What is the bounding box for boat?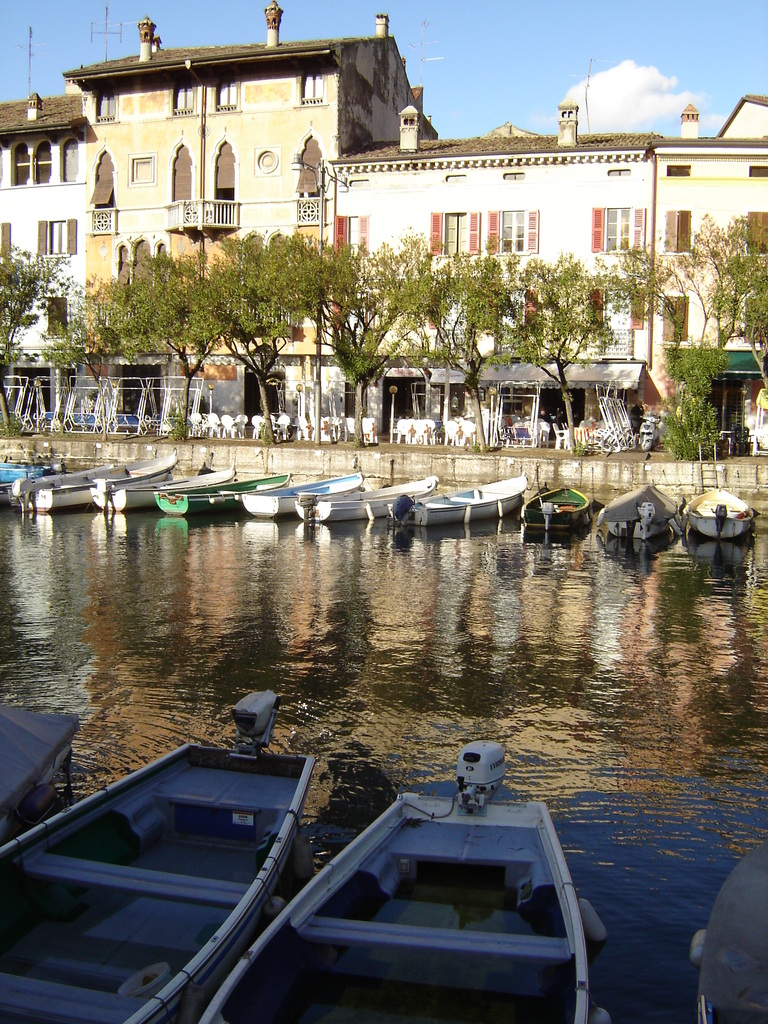
{"x1": 294, "y1": 477, "x2": 441, "y2": 528}.
